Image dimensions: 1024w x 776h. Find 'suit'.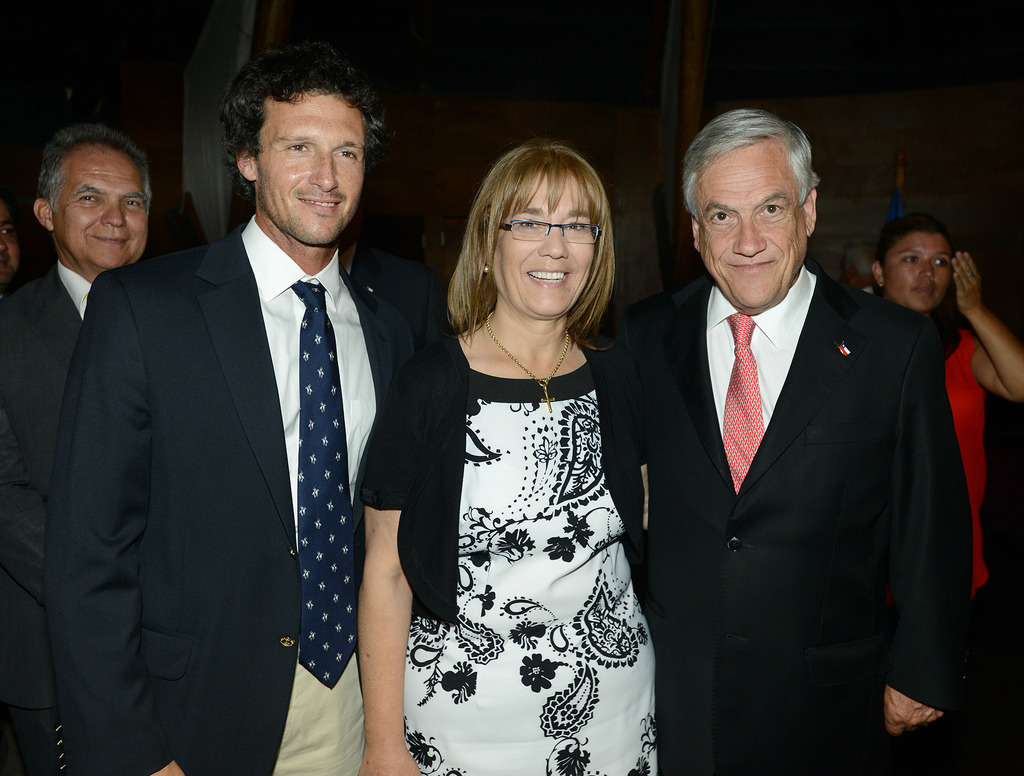
<bbox>602, 270, 970, 773</bbox>.
